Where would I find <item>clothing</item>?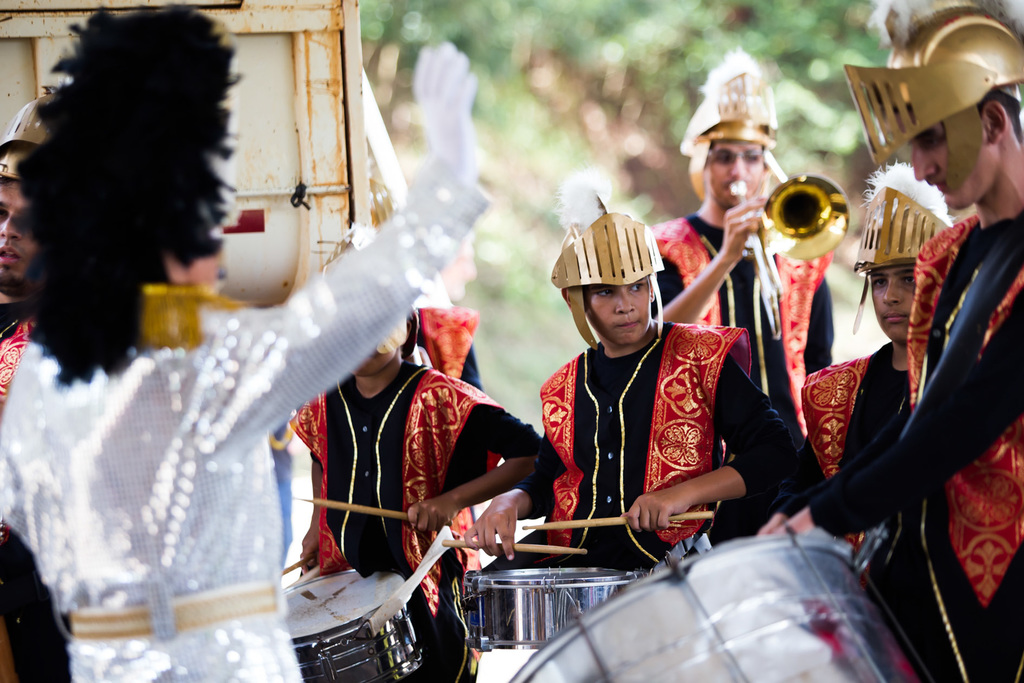
At locate(513, 317, 794, 571).
